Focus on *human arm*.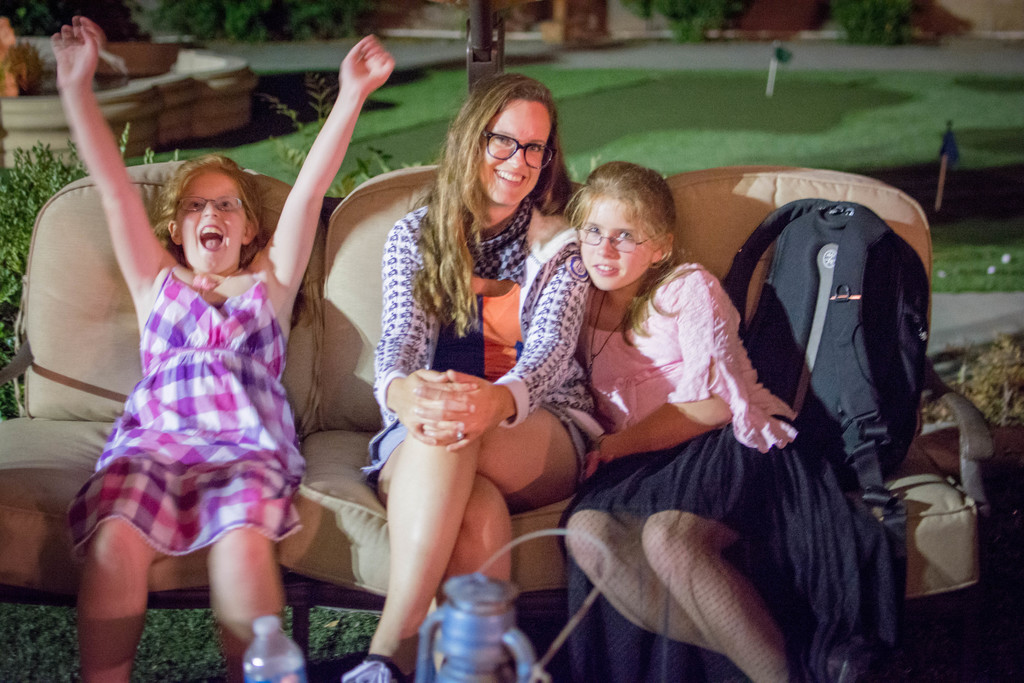
Focused at [x1=375, y1=204, x2=481, y2=446].
